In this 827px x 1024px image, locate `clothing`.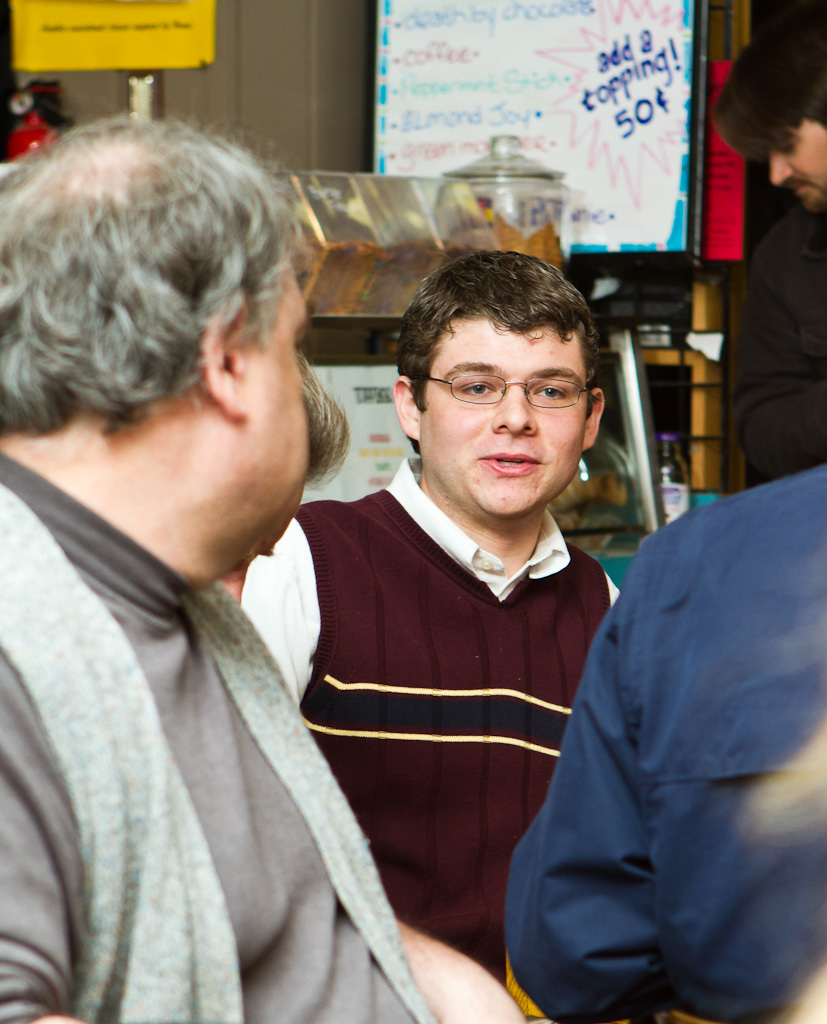
Bounding box: [left=516, top=382, right=817, bottom=1023].
